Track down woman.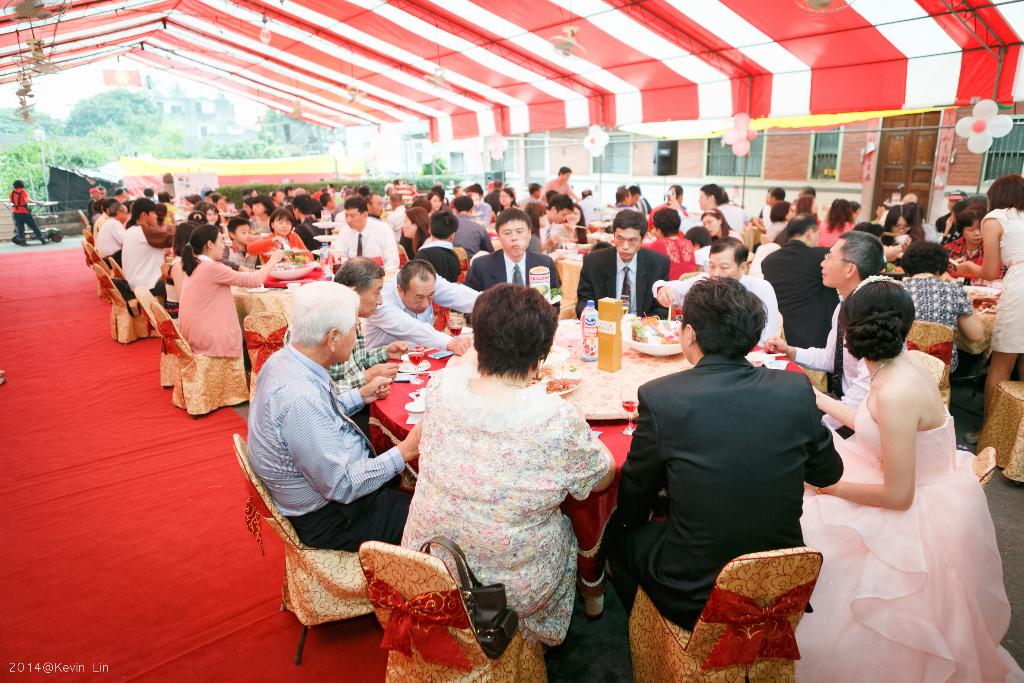
Tracked to crop(245, 209, 311, 264).
